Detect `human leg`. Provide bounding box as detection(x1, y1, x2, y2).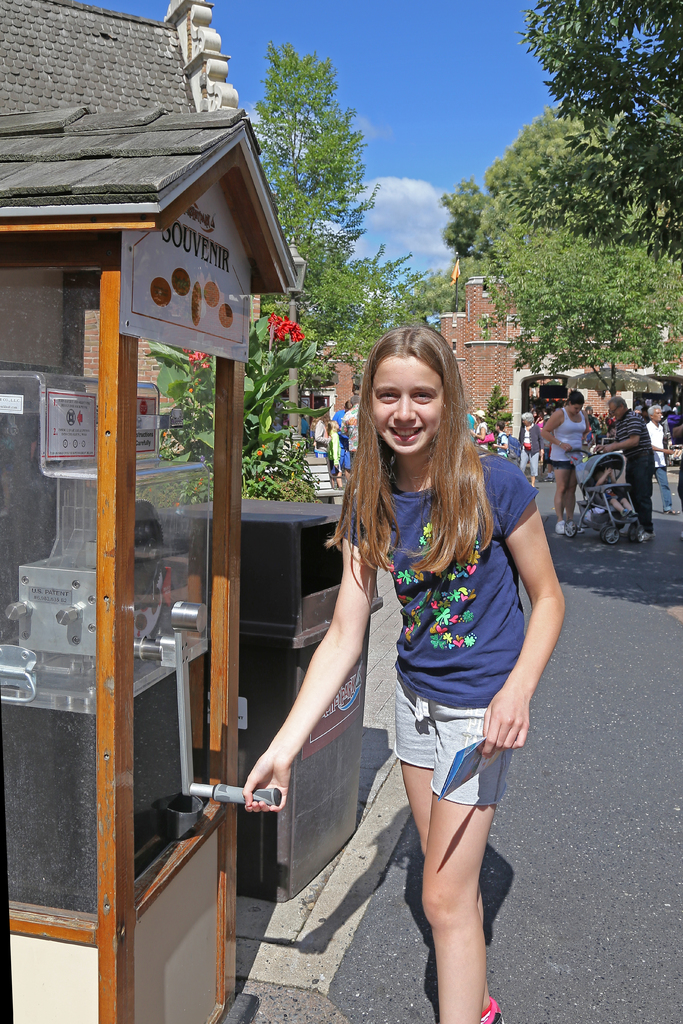
detection(336, 448, 343, 488).
